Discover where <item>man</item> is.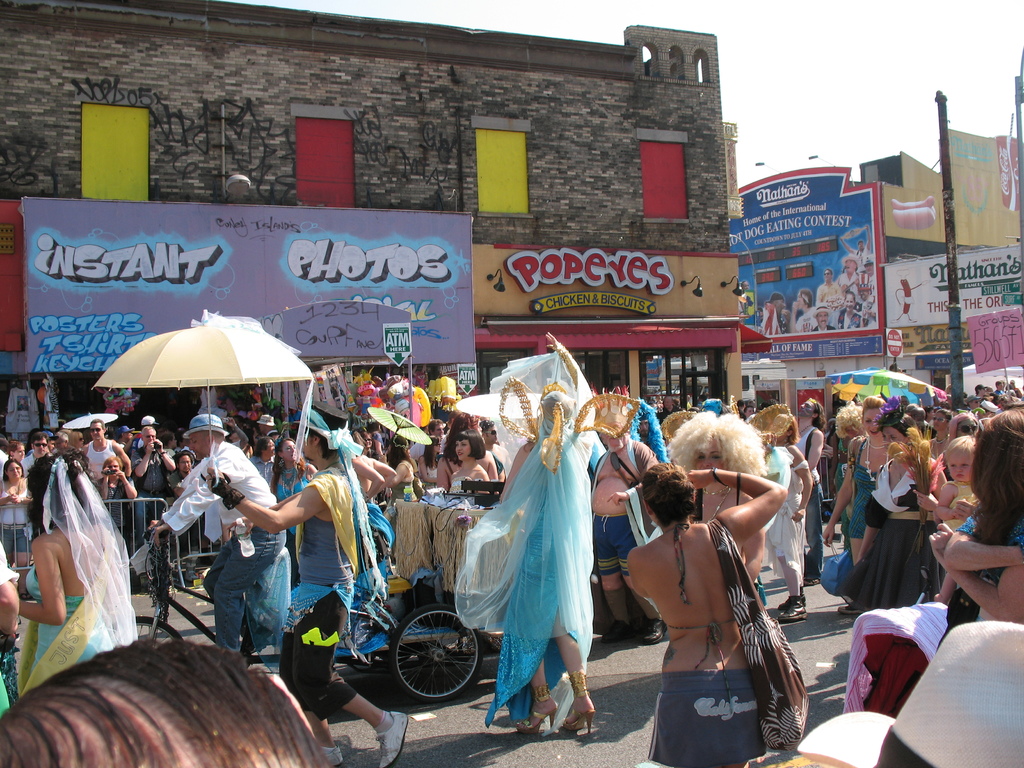
Discovered at 584/386/668/644.
